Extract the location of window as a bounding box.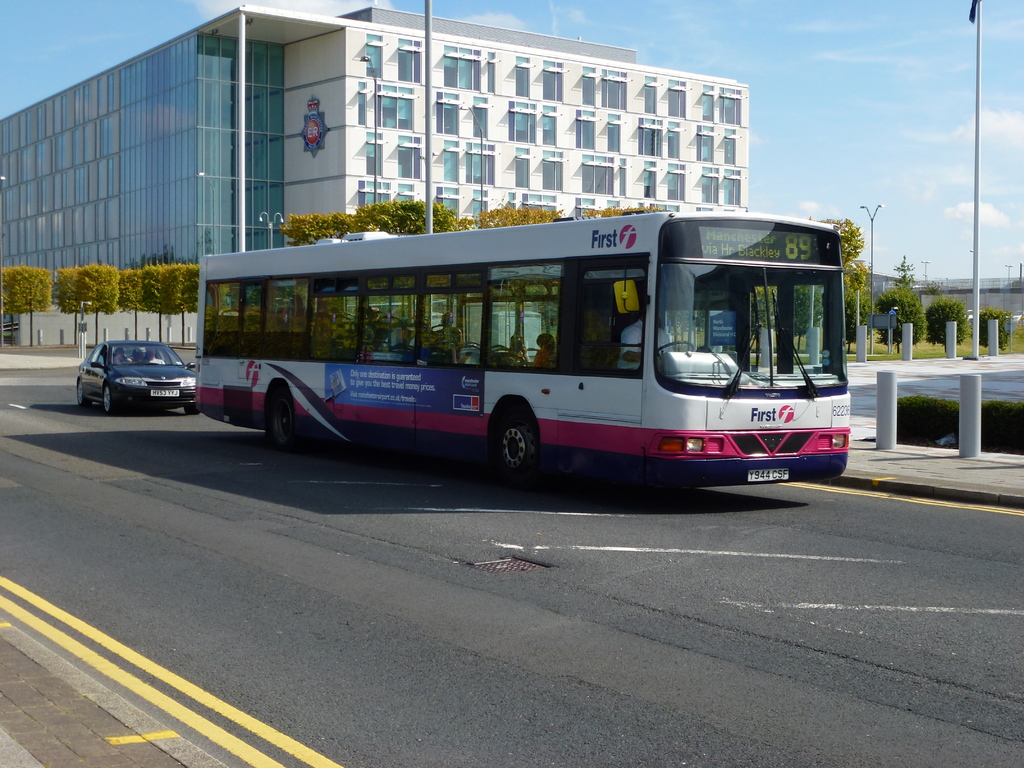
crop(579, 109, 594, 150).
